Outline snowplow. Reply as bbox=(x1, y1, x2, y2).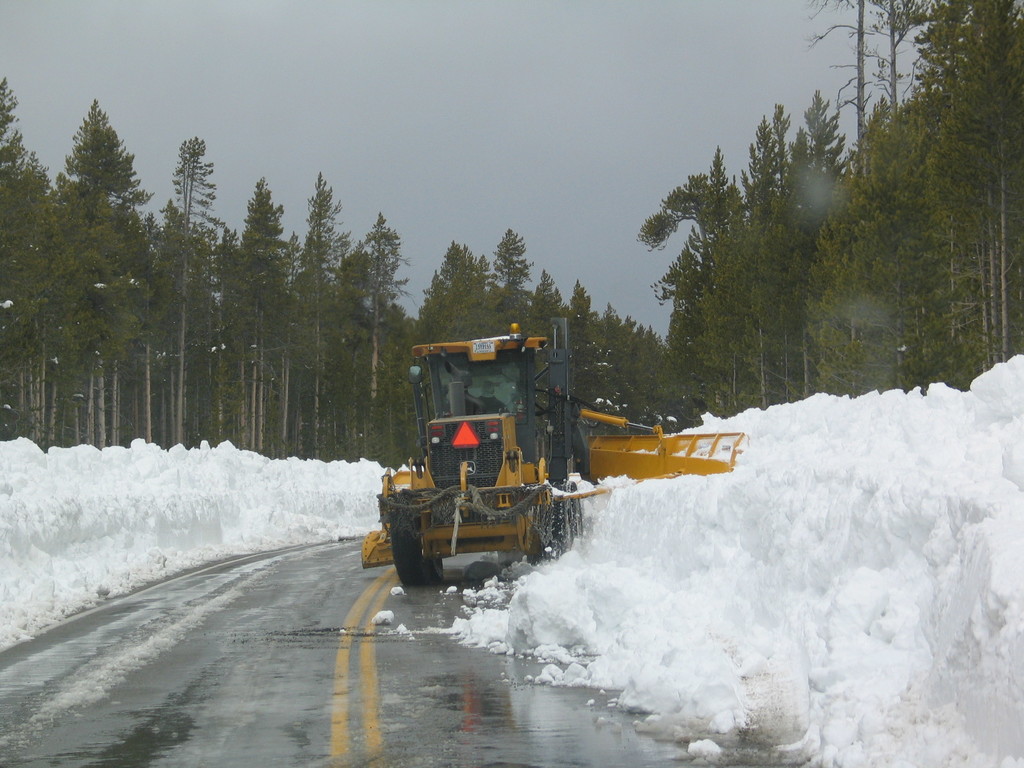
bbox=(360, 316, 747, 588).
